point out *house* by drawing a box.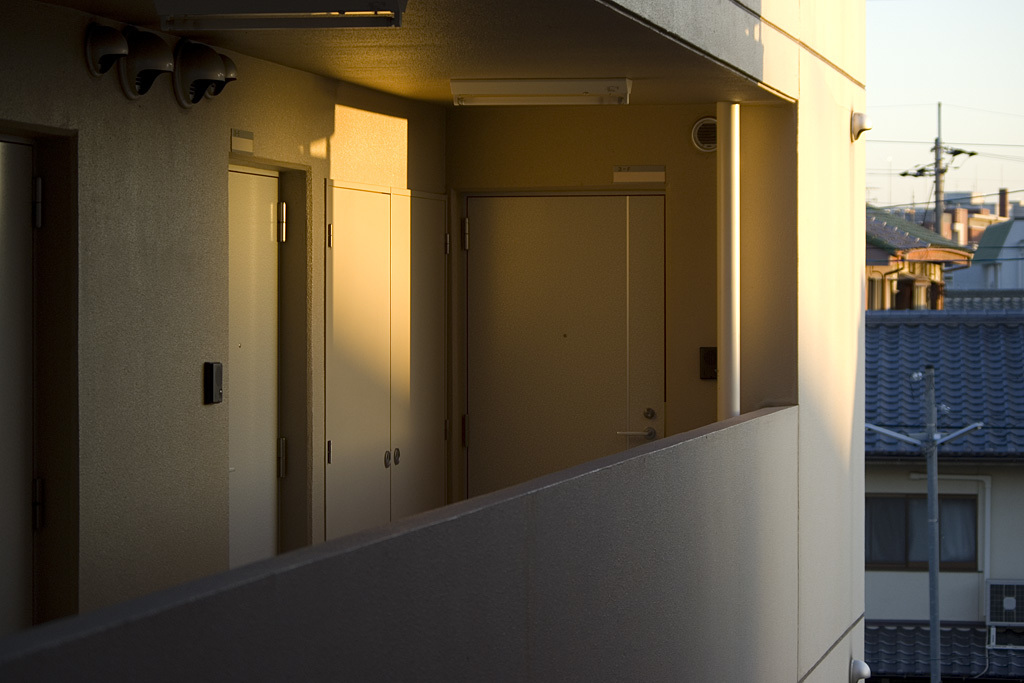
[left=0, top=0, right=874, bottom=682].
